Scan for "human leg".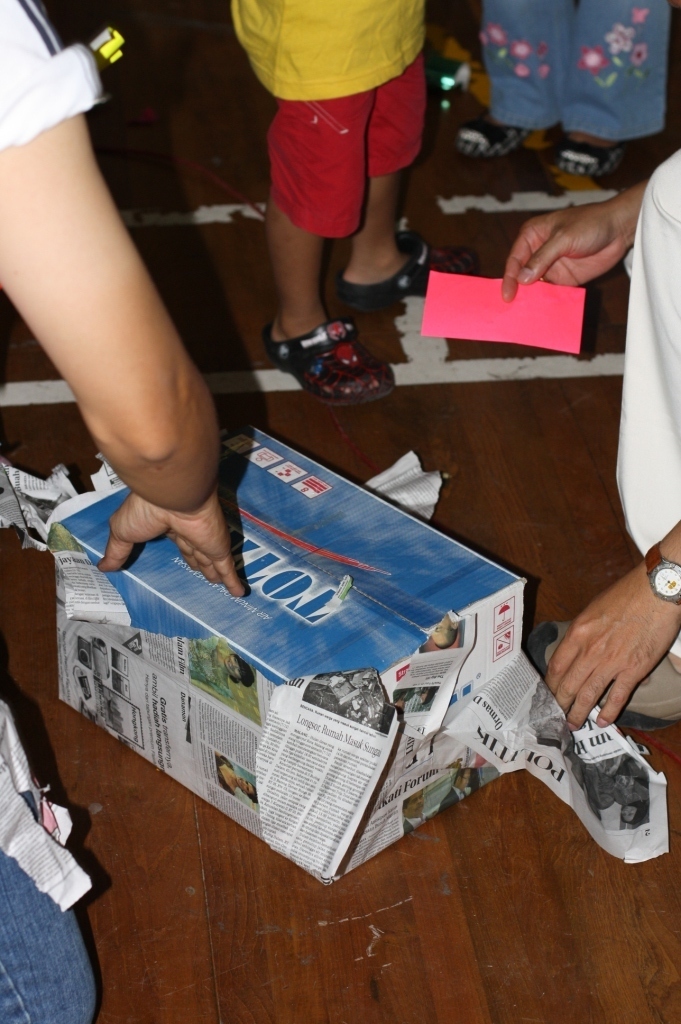
Scan result: BBox(257, 205, 392, 405).
